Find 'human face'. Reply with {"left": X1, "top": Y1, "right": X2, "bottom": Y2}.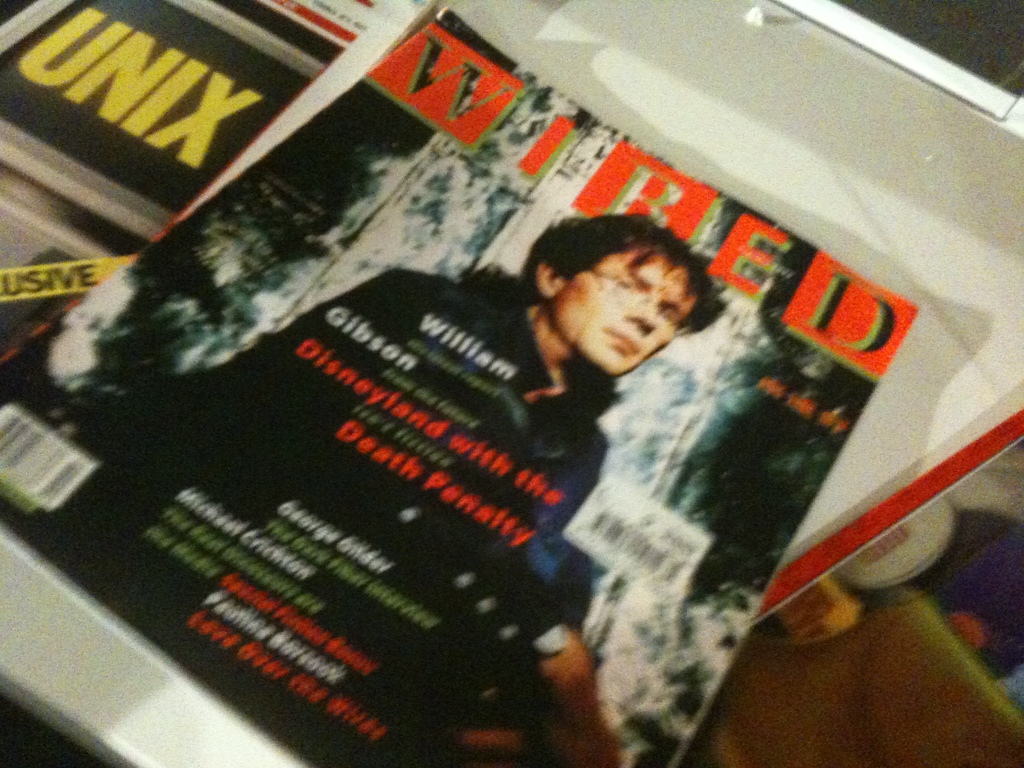
{"left": 555, "top": 246, "right": 707, "bottom": 377}.
